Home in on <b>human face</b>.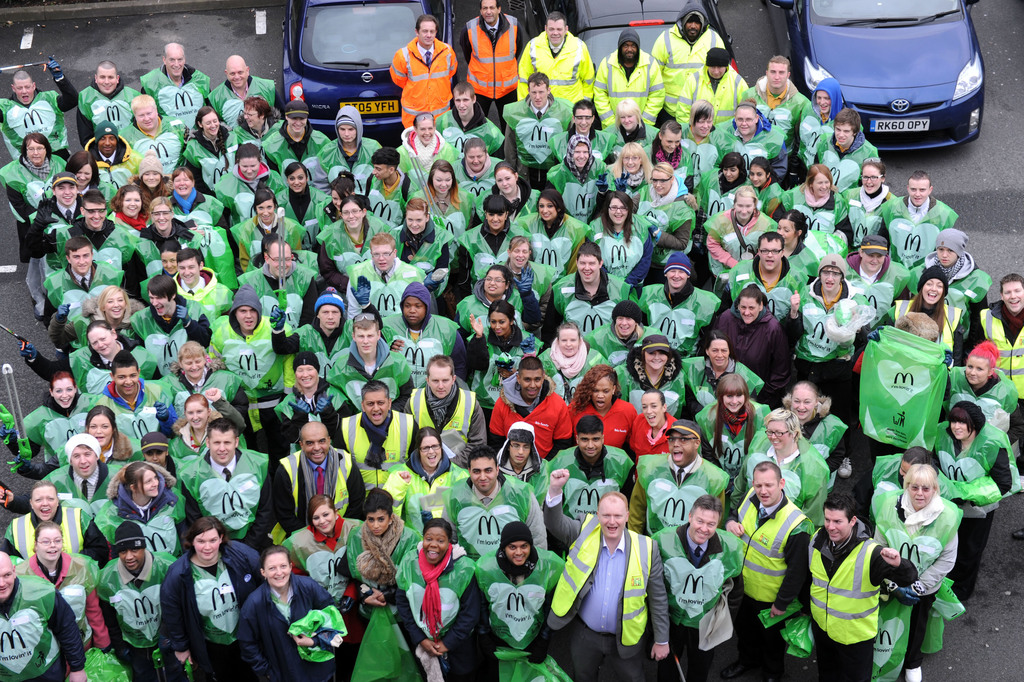
Homed in at locate(120, 543, 147, 571).
